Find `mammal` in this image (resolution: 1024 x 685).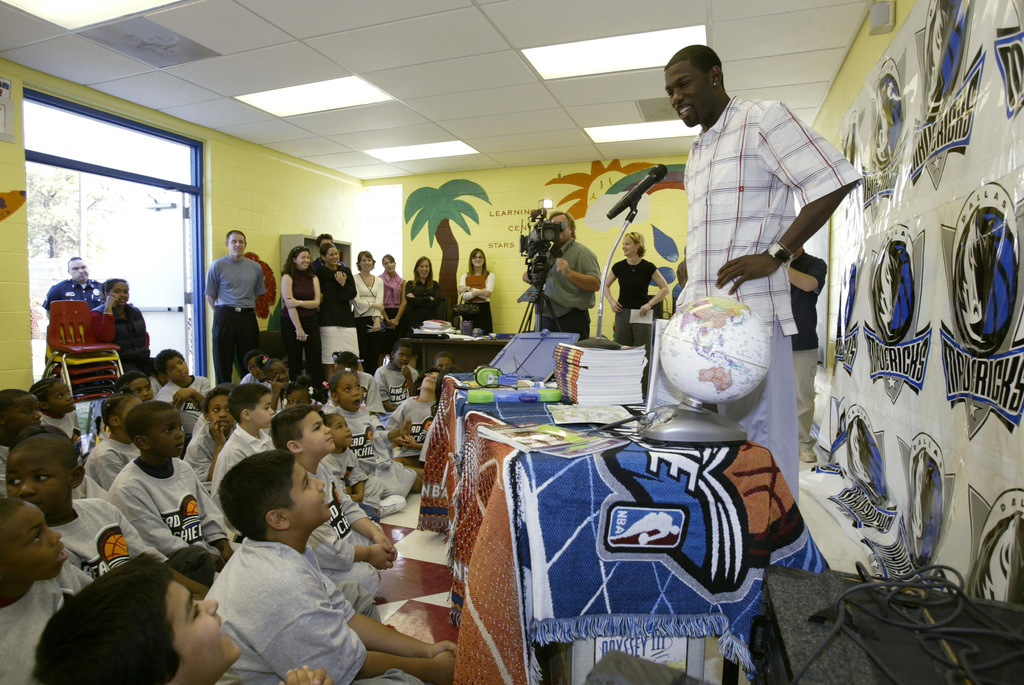
(173,466,375,681).
